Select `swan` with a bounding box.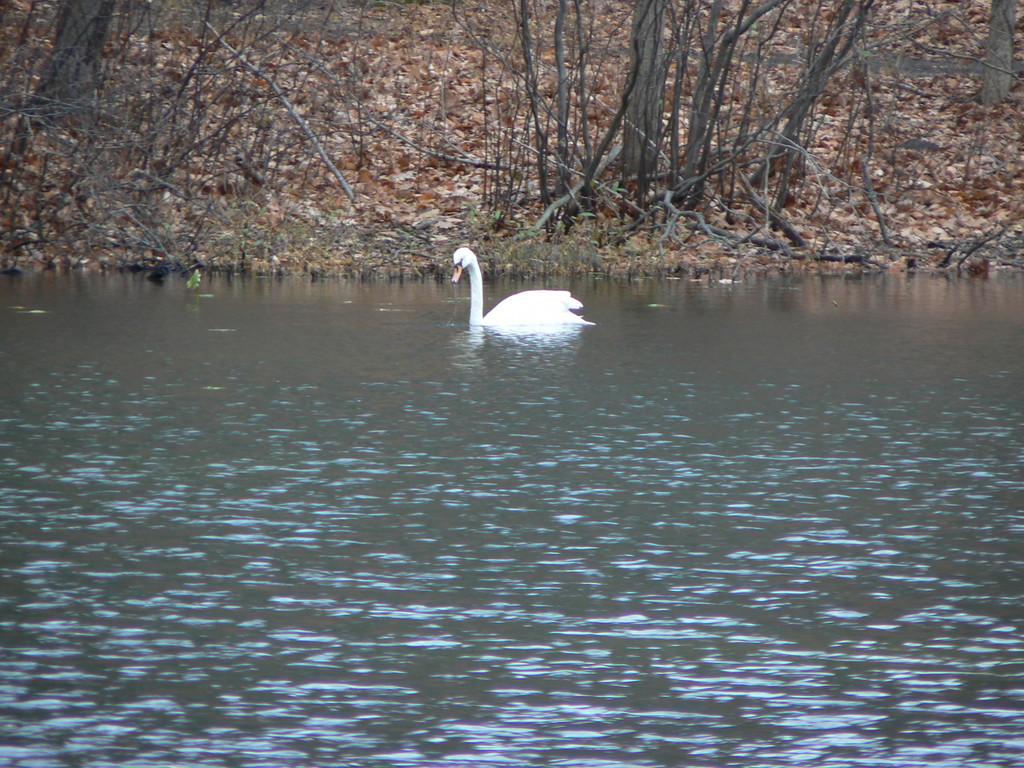
[448,244,595,326].
